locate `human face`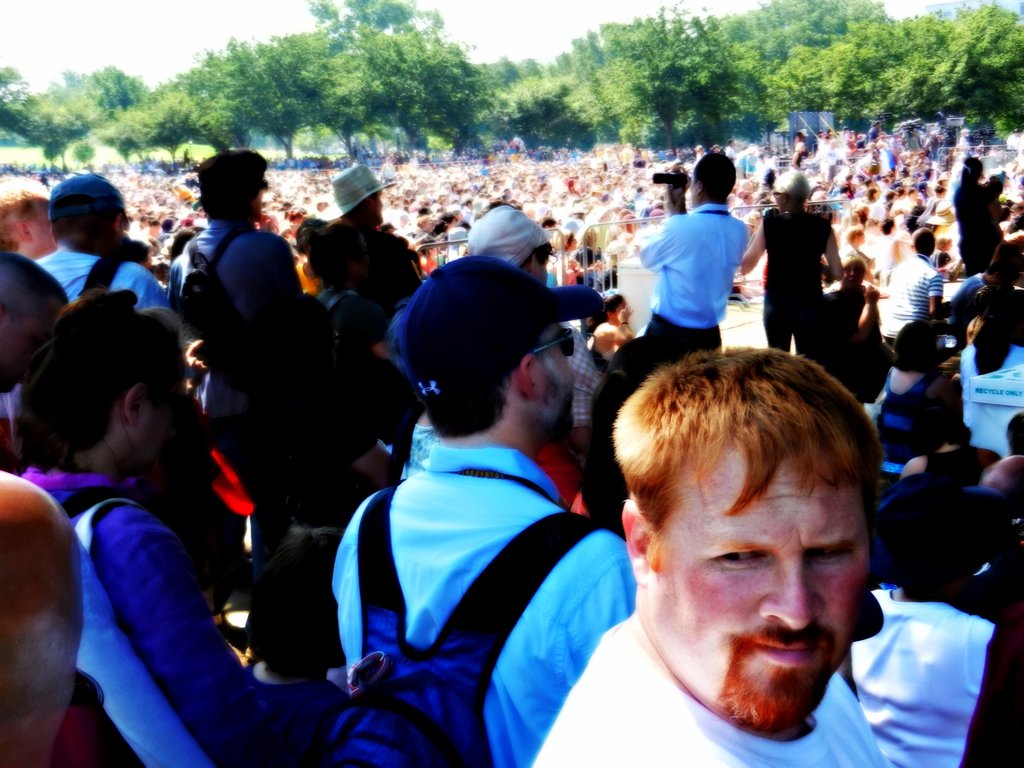
box(774, 191, 791, 209)
